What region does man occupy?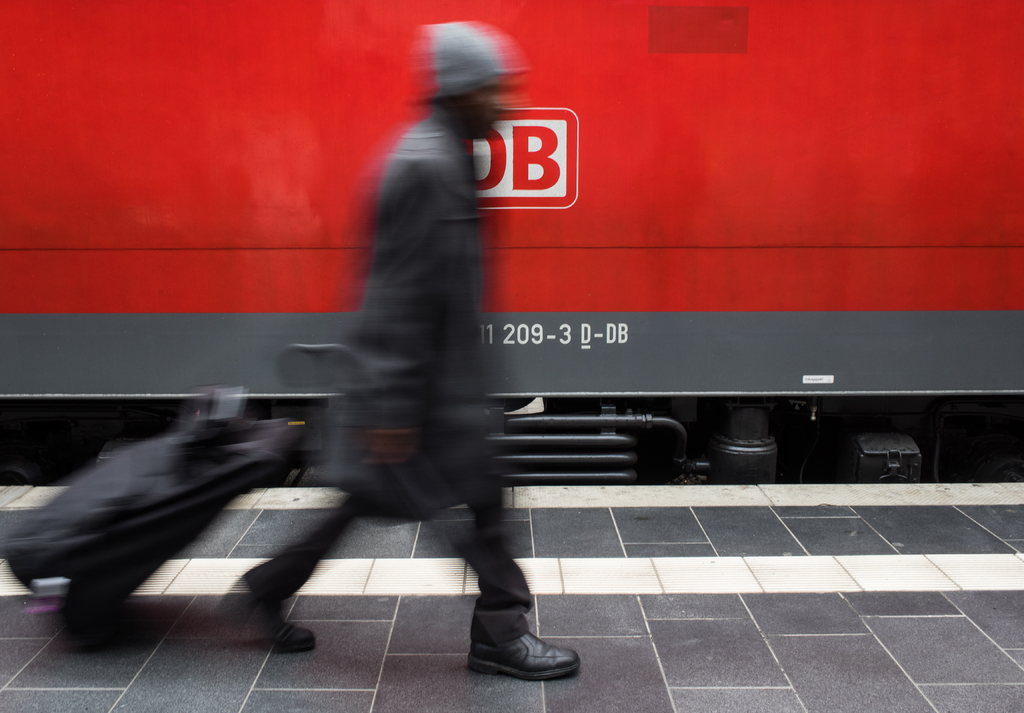
Rect(209, 17, 580, 677).
